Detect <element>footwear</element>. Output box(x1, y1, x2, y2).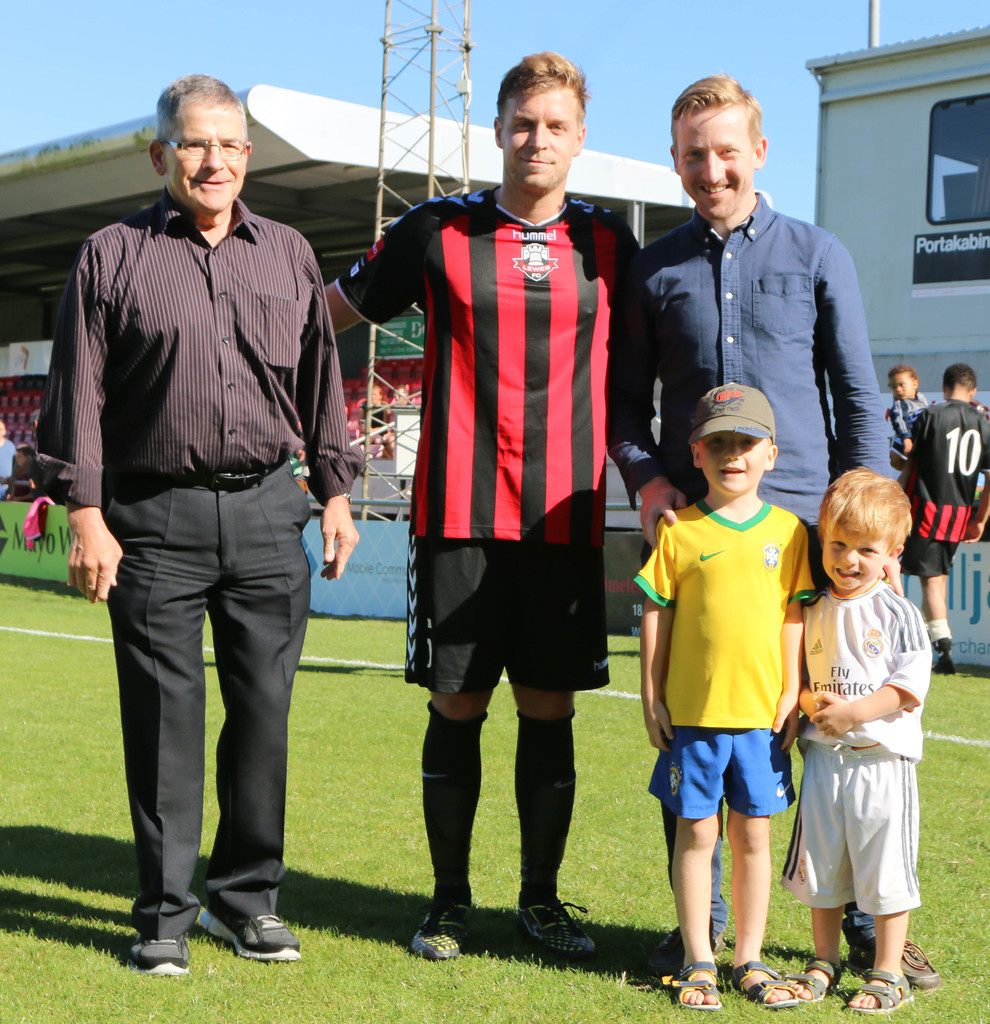
box(843, 967, 913, 1016).
